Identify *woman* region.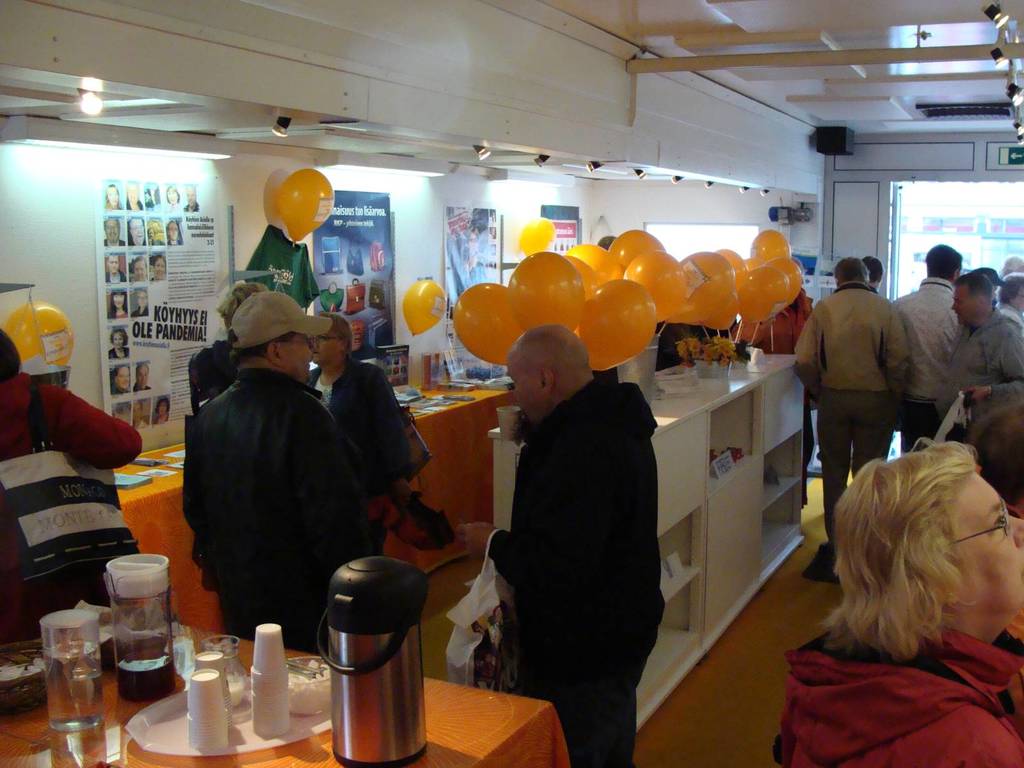
Region: l=783, t=417, r=1023, b=745.
